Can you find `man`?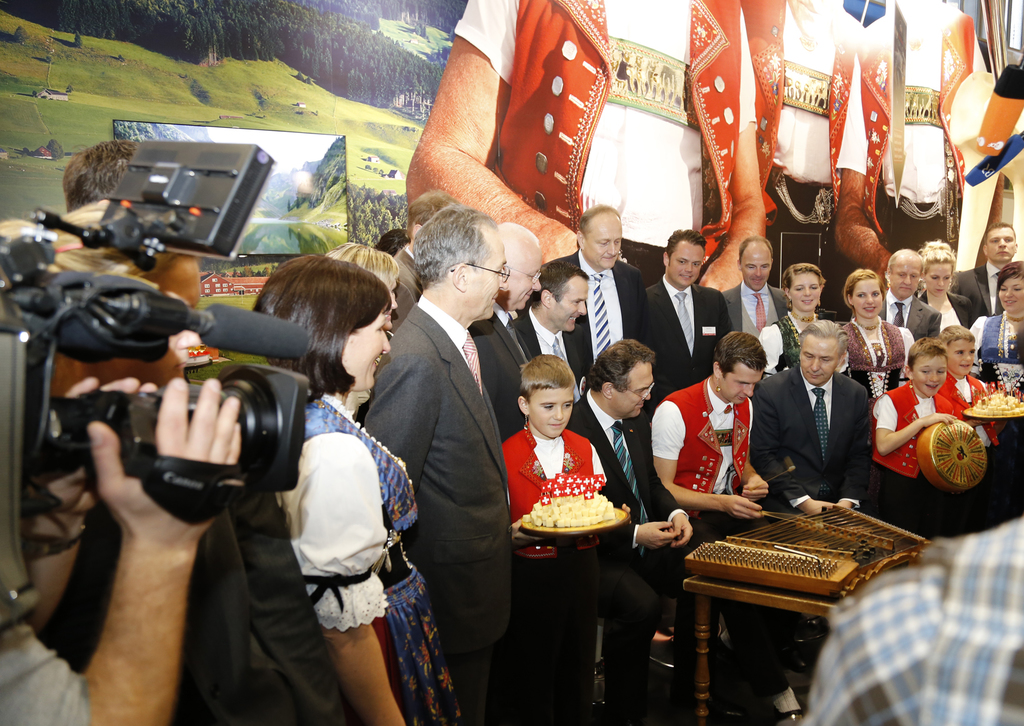
Yes, bounding box: Rect(551, 202, 647, 374).
